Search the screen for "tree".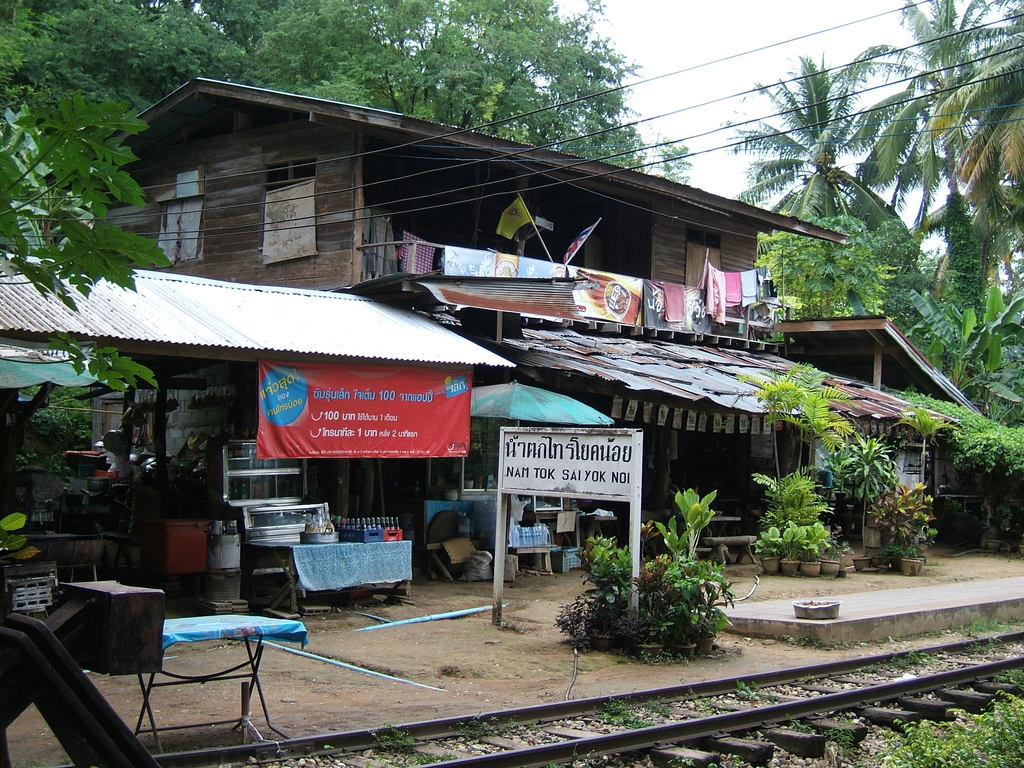
Found at select_region(921, 37, 1023, 287).
